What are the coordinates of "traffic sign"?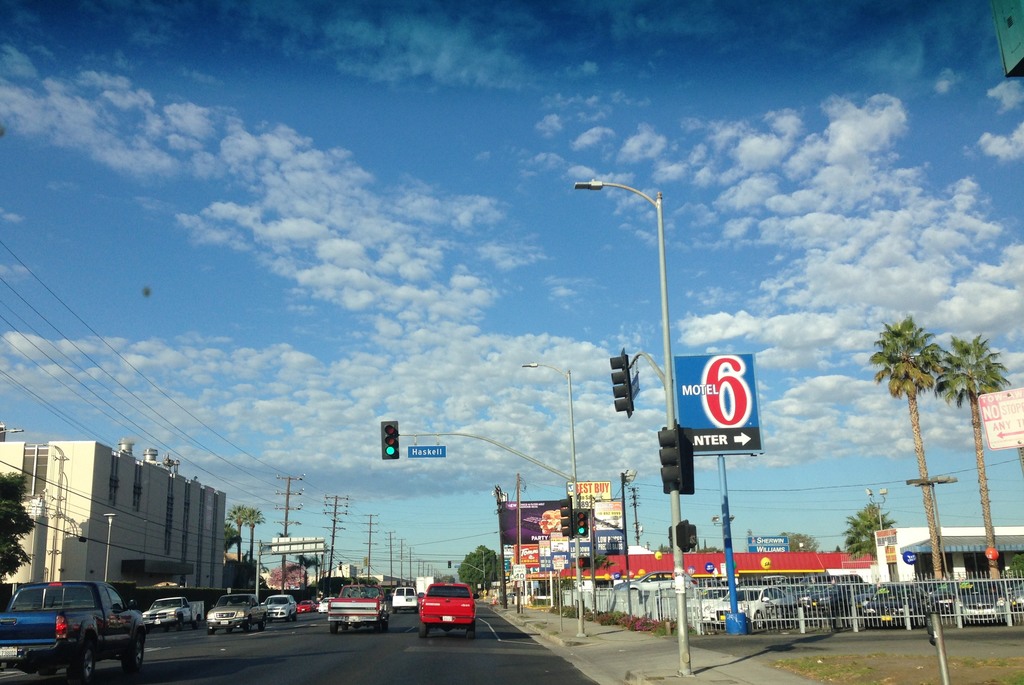
l=556, t=502, r=572, b=535.
